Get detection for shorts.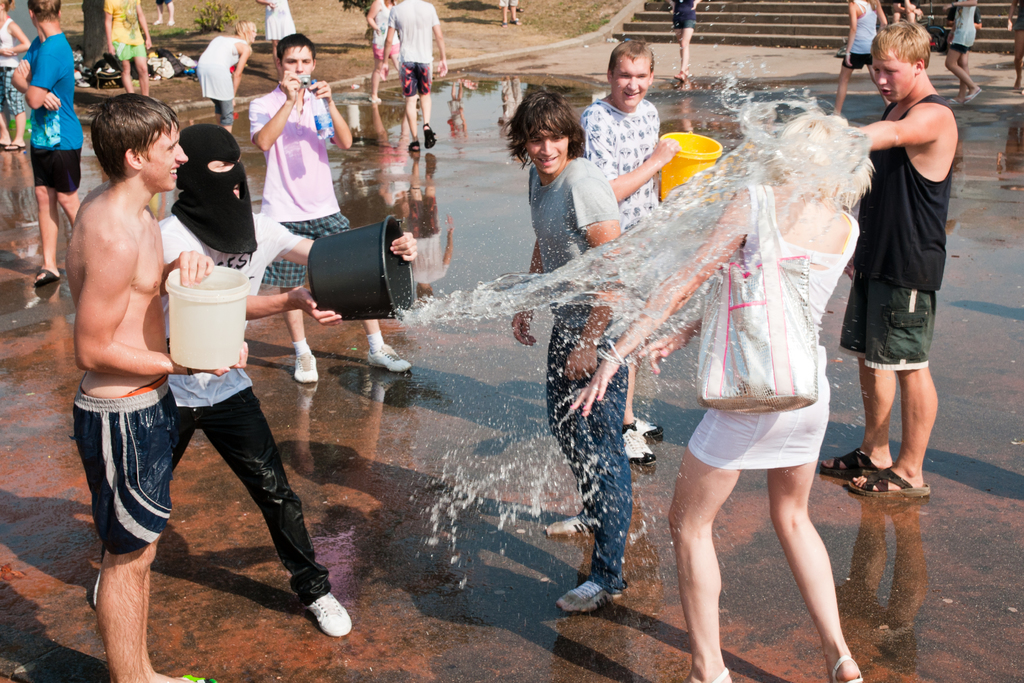
Detection: box=[367, 42, 397, 60].
